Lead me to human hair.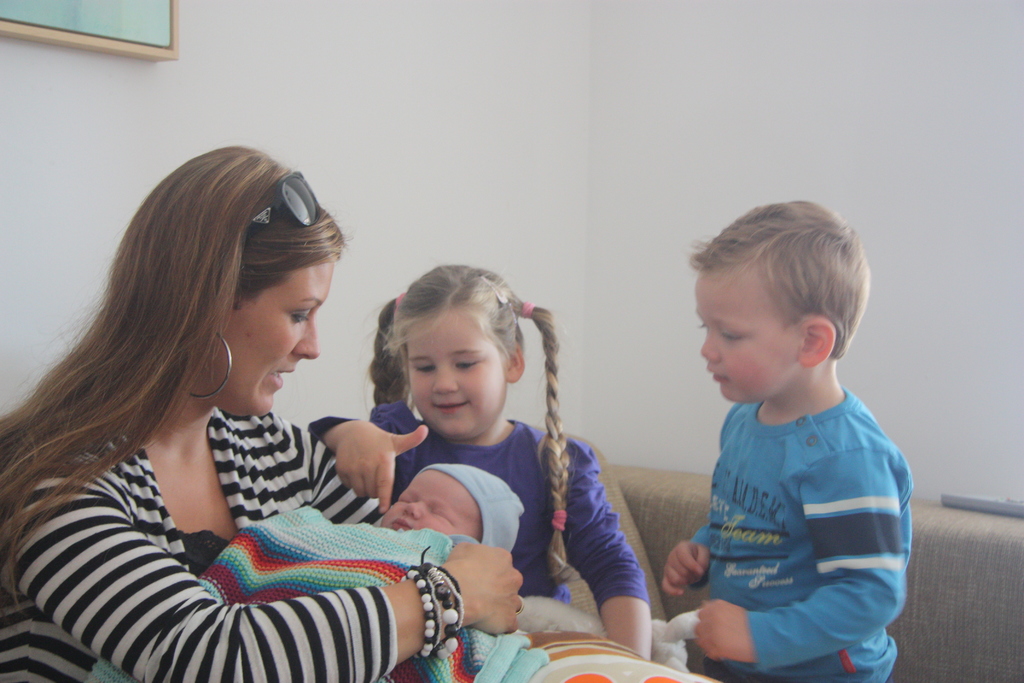
Lead to select_region(32, 153, 329, 573).
